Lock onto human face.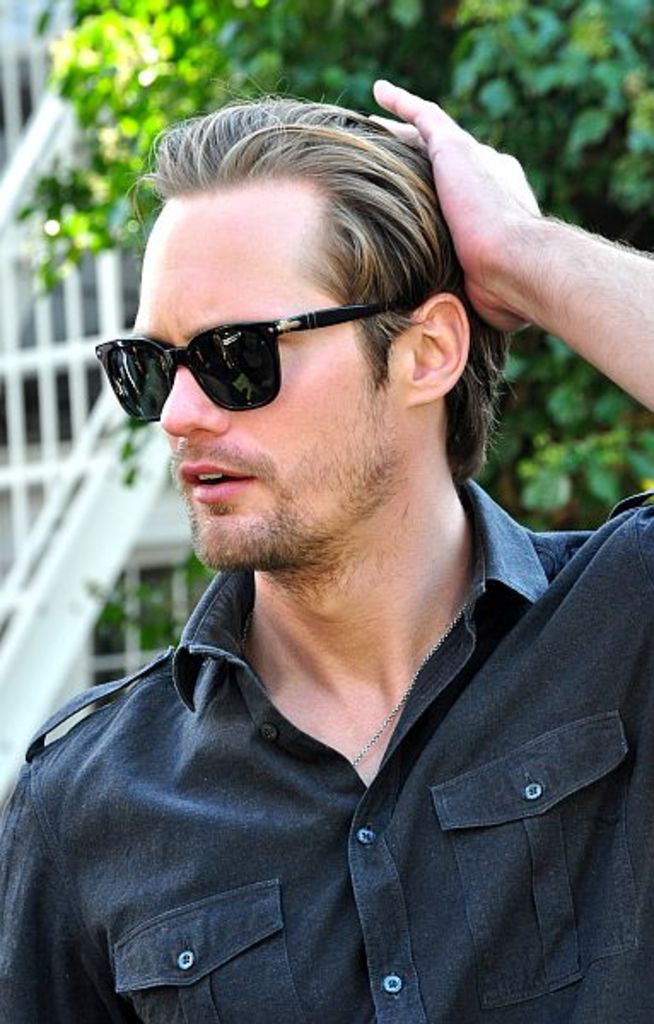
Locked: BBox(131, 176, 405, 572).
